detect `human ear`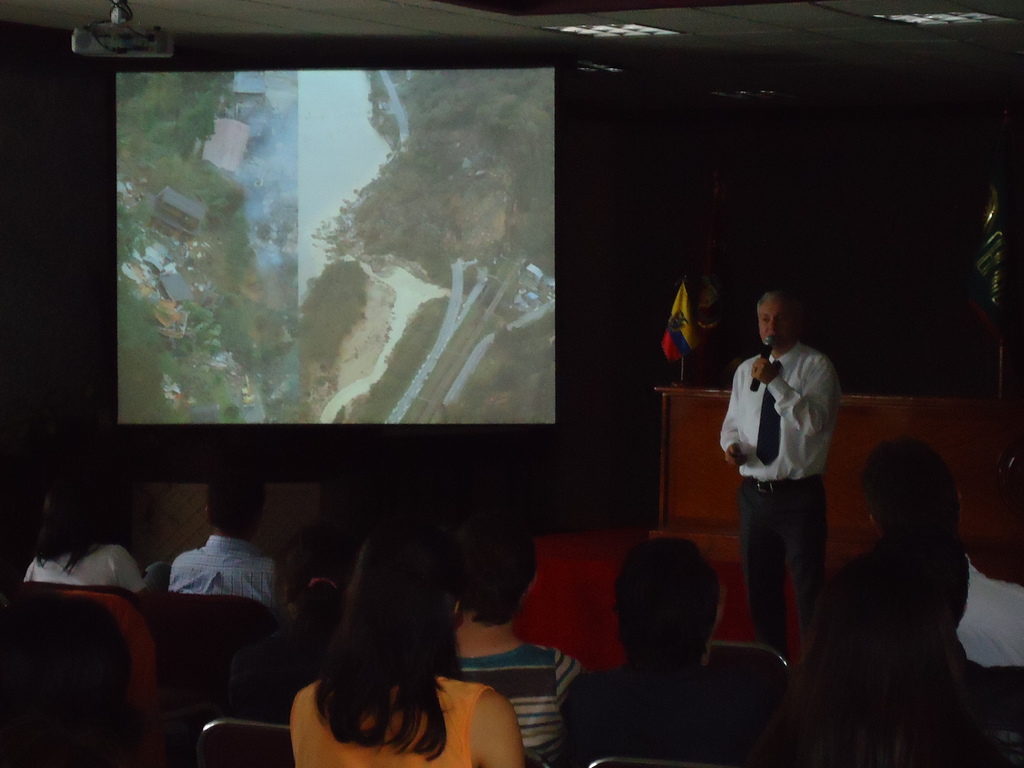
rect(453, 604, 462, 620)
